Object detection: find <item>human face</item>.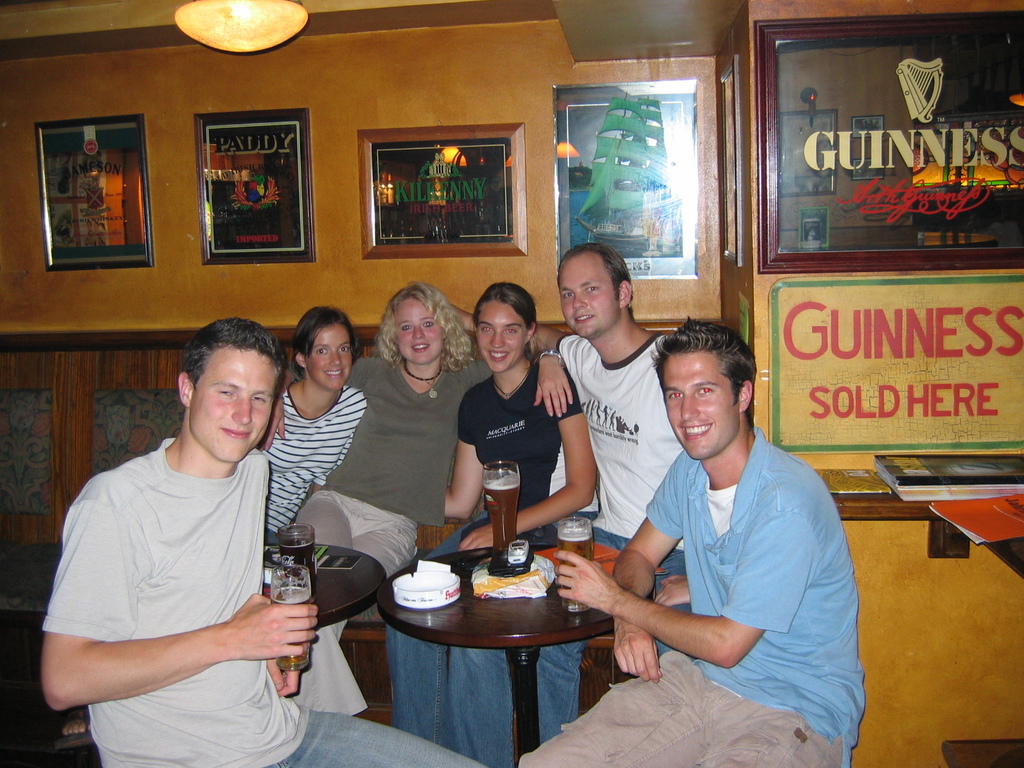
pyautogui.locateOnScreen(474, 298, 529, 375).
